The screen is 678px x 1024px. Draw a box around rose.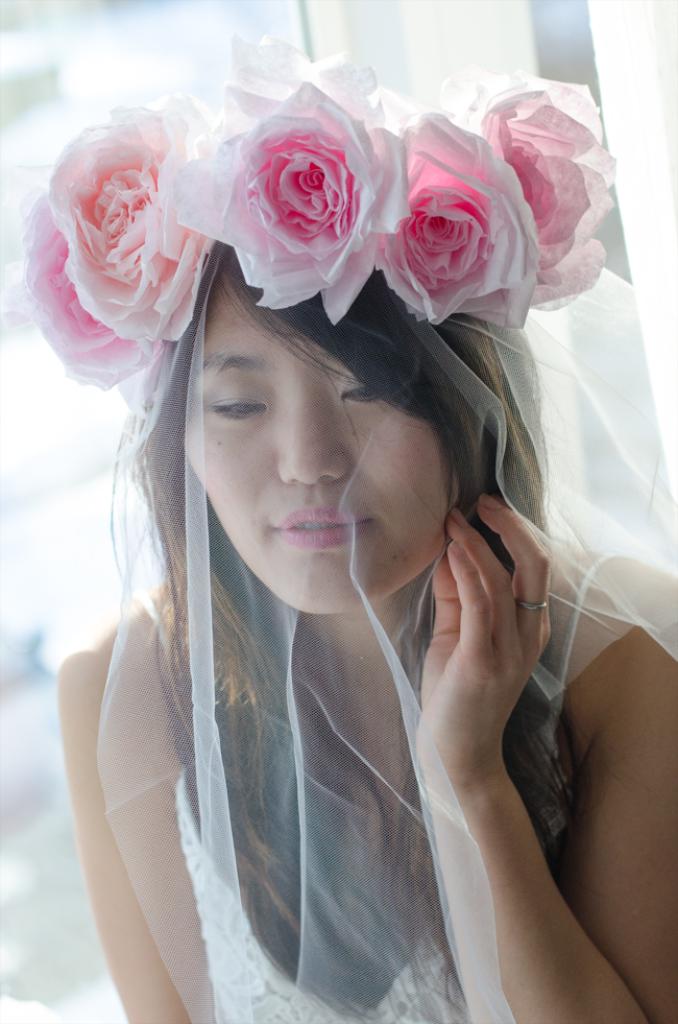
[x1=44, y1=106, x2=209, y2=349].
